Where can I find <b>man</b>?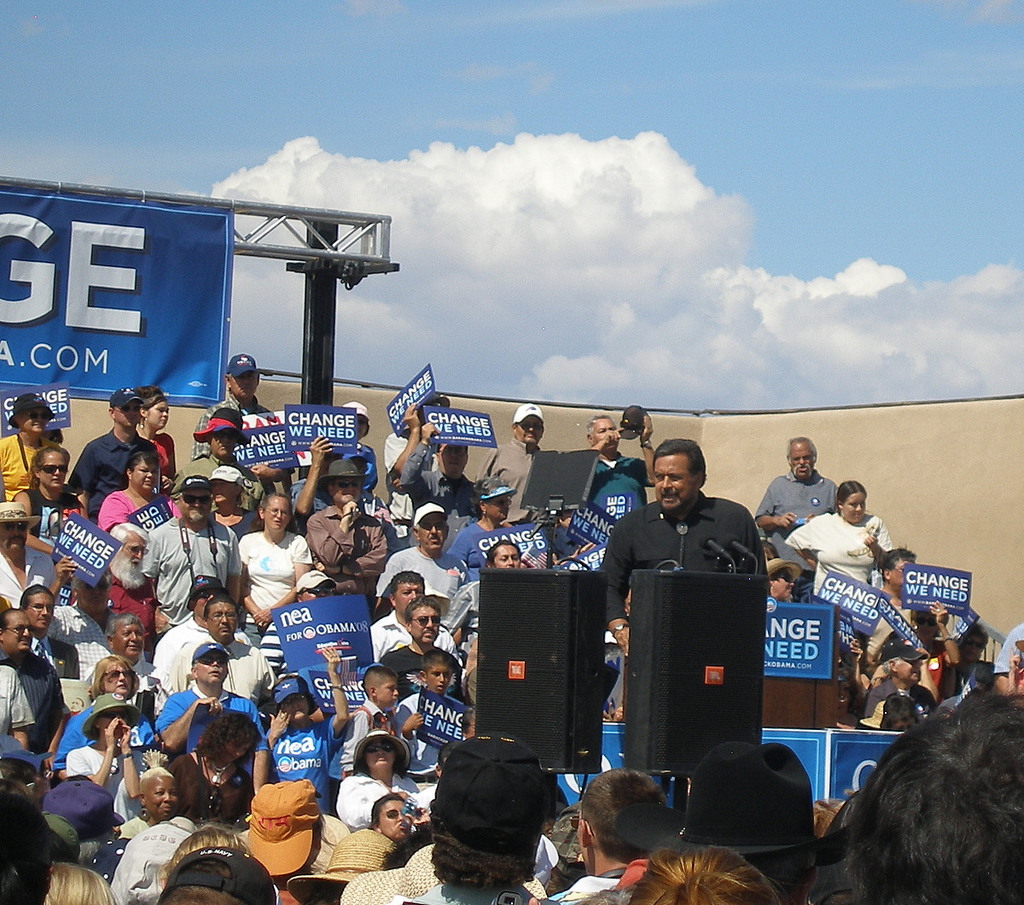
You can find it at (369,569,458,664).
